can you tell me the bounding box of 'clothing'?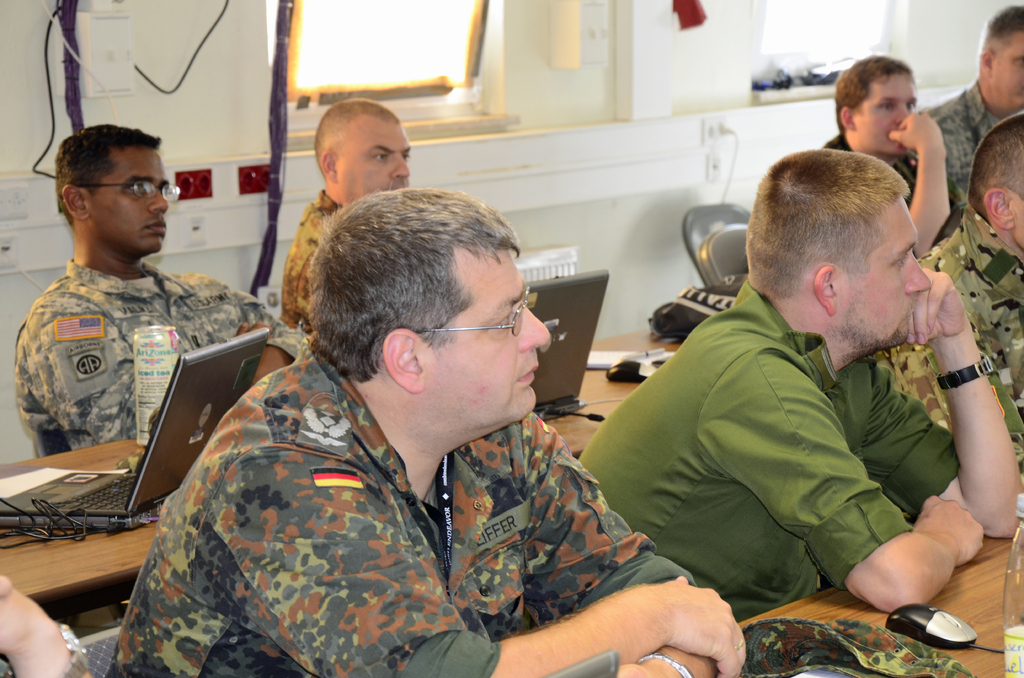
931:81:1023:206.
